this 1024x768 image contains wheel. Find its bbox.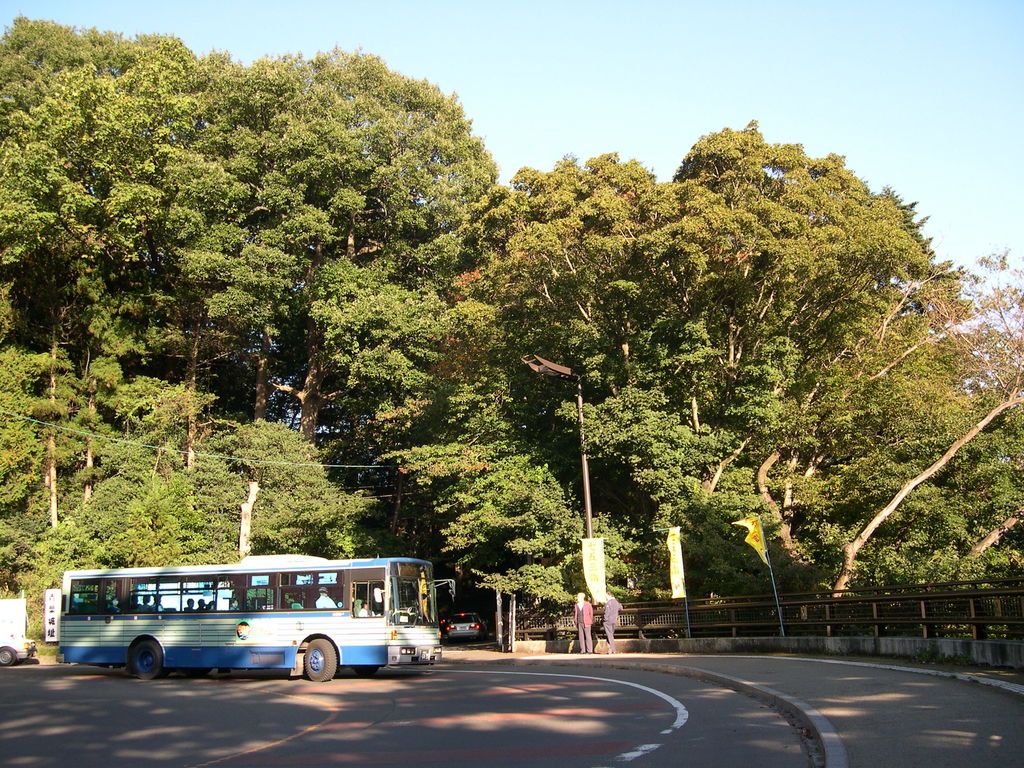
{"left": 131, "top": 641, "right": 158, "bottom": 680}.
